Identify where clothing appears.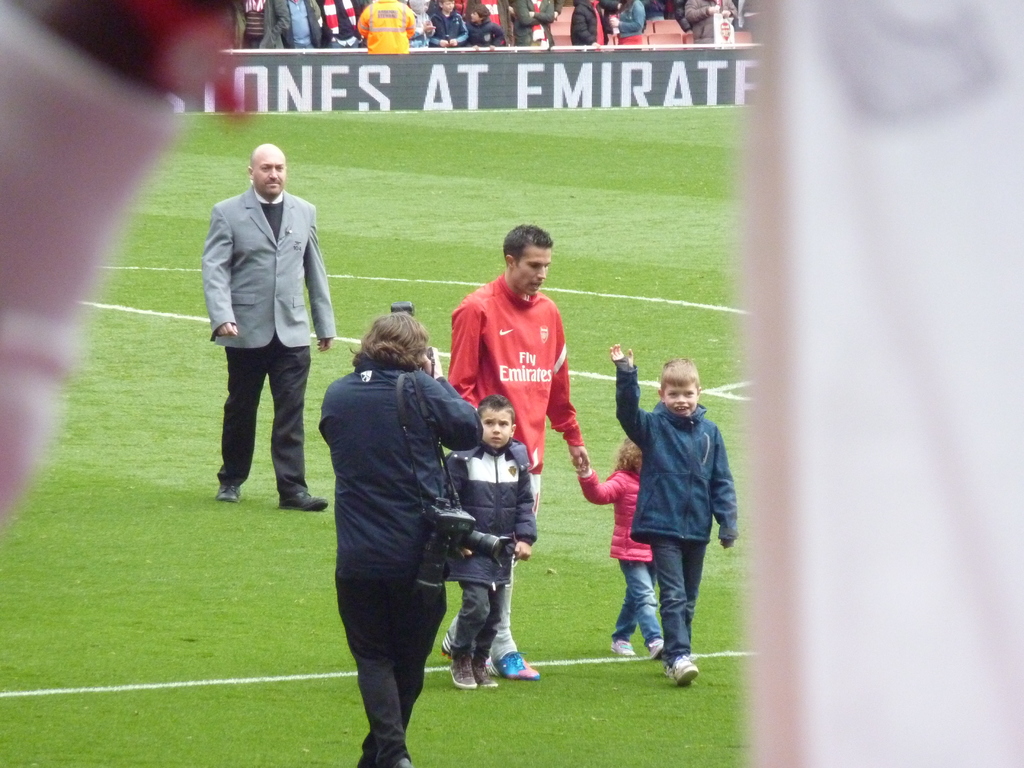
Appears at x1=429 y1=3 x2=465 y2=44.
